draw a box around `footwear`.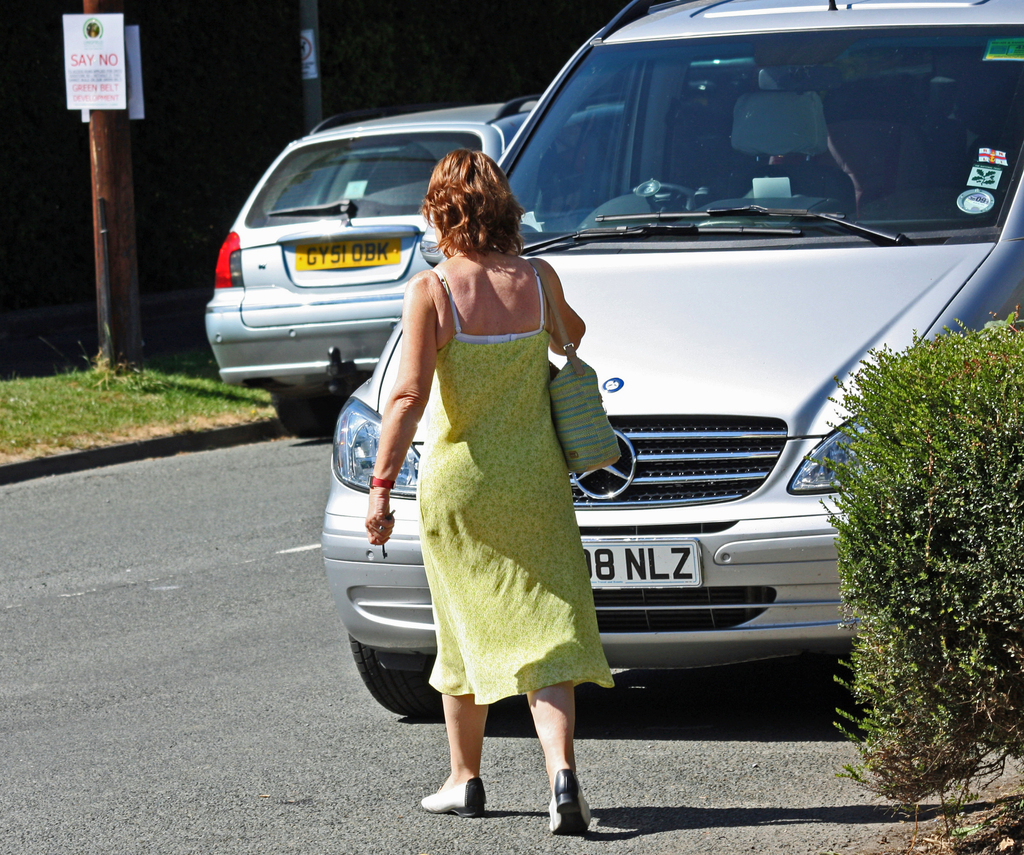
417/779/484/828.
